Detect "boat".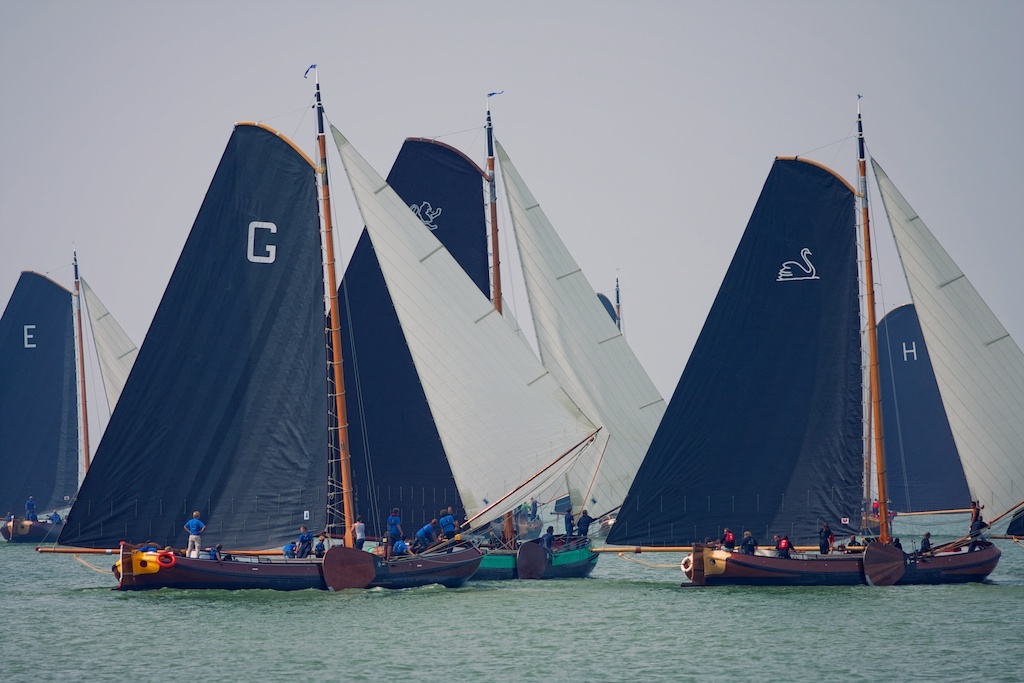
Detected at x1=581 y1=75 x2=1023 y2=619.
